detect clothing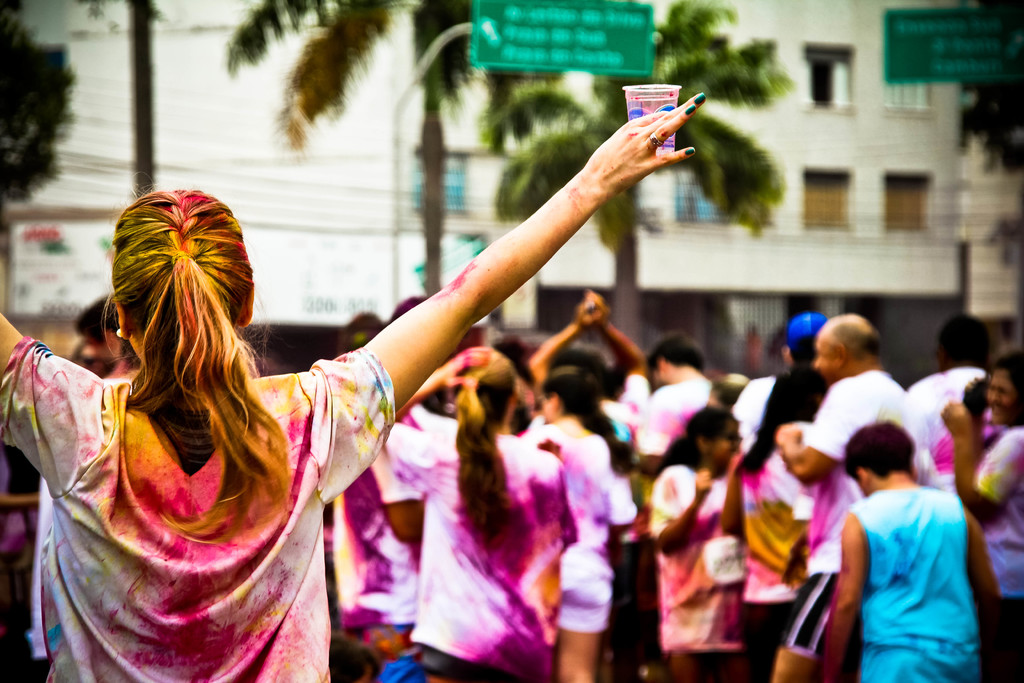
{"left": 521, "top": 429, "right": 655, "bottom": 632}
